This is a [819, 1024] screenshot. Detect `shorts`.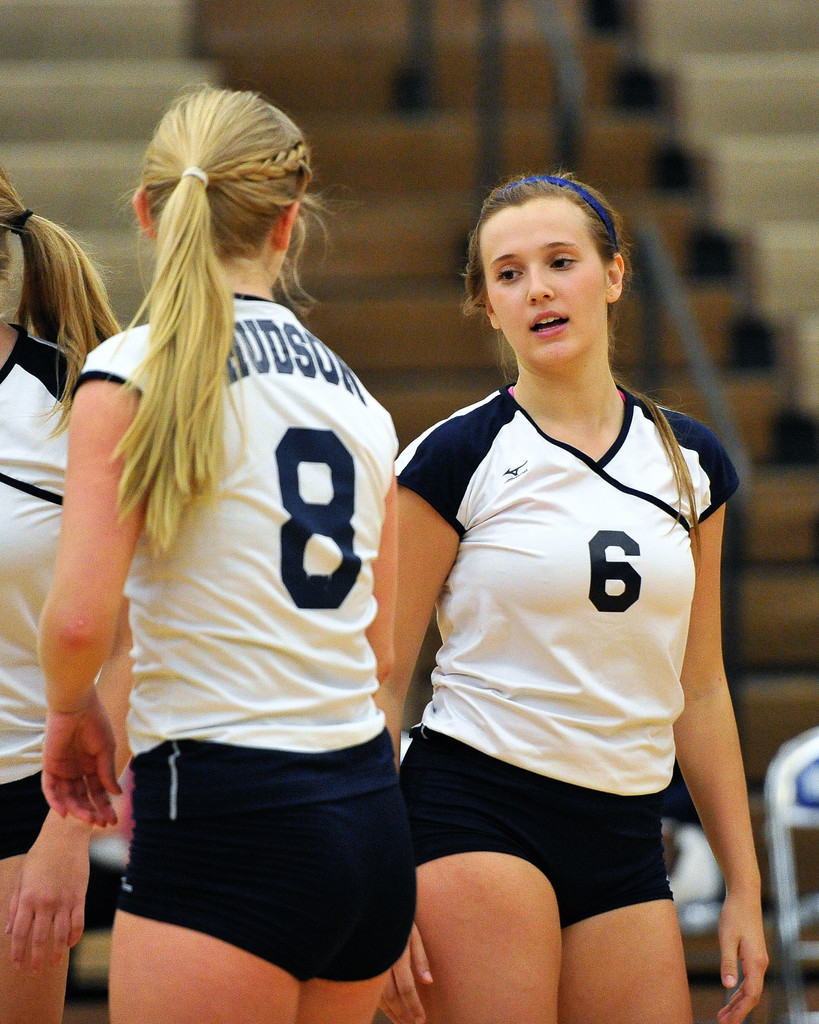
0/770/51/863.
